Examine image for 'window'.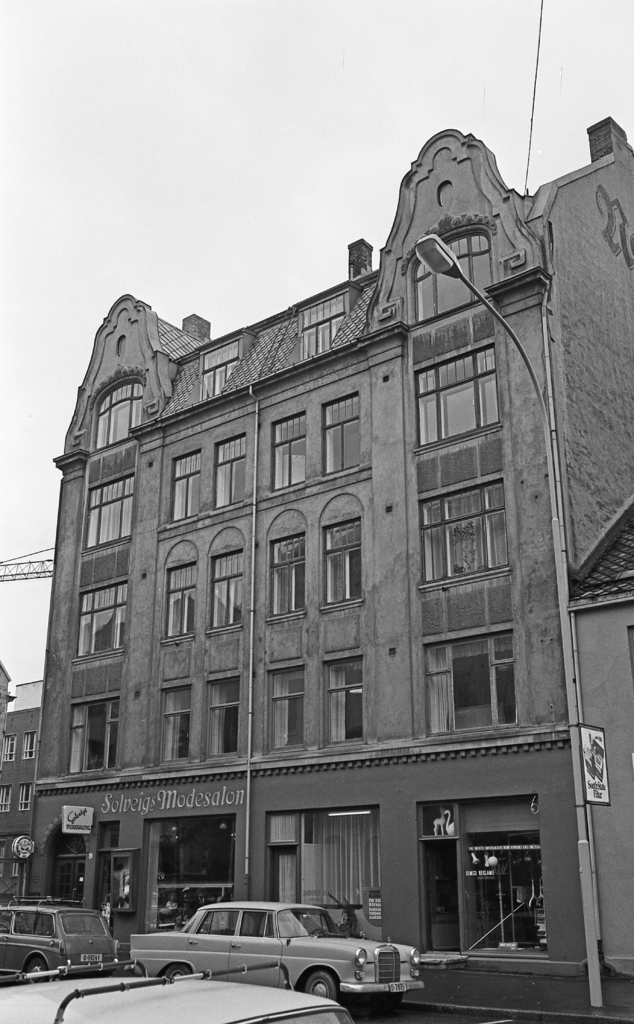
Examination result: bbox=(265, 650, 311, 752).
